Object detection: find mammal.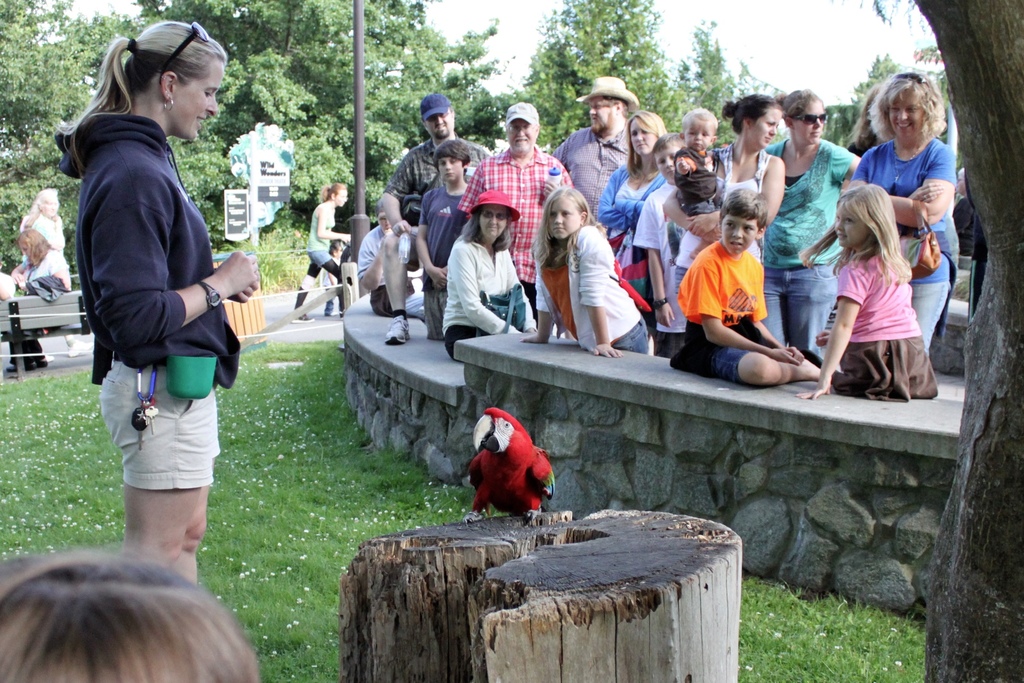
locate(853, 71, 956, 359).
